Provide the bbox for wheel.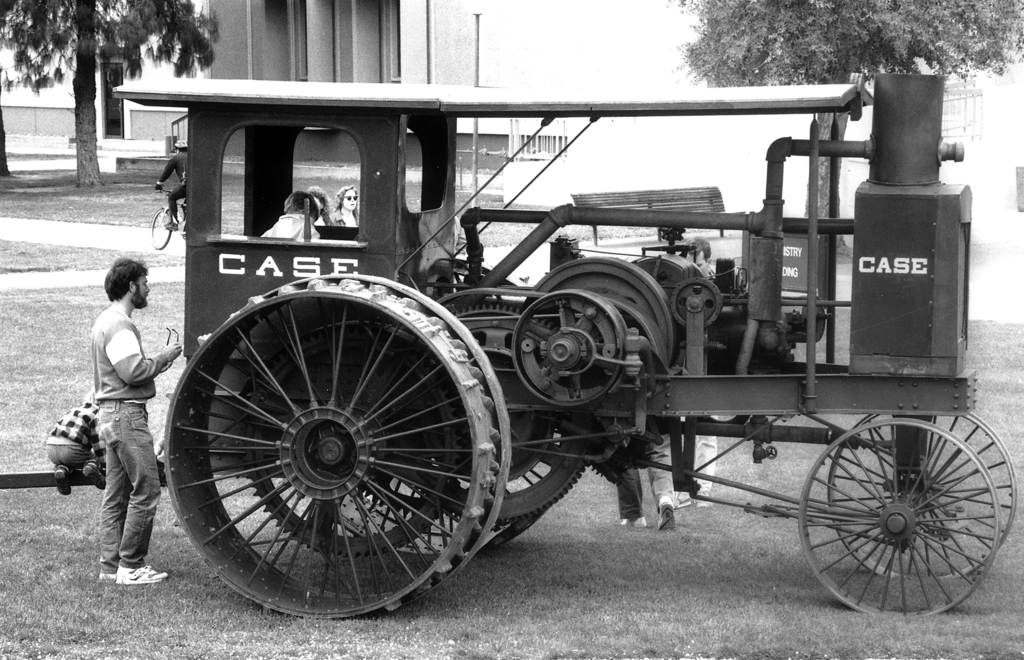
[x1=159, y1=269, x2=515, y2=622].
